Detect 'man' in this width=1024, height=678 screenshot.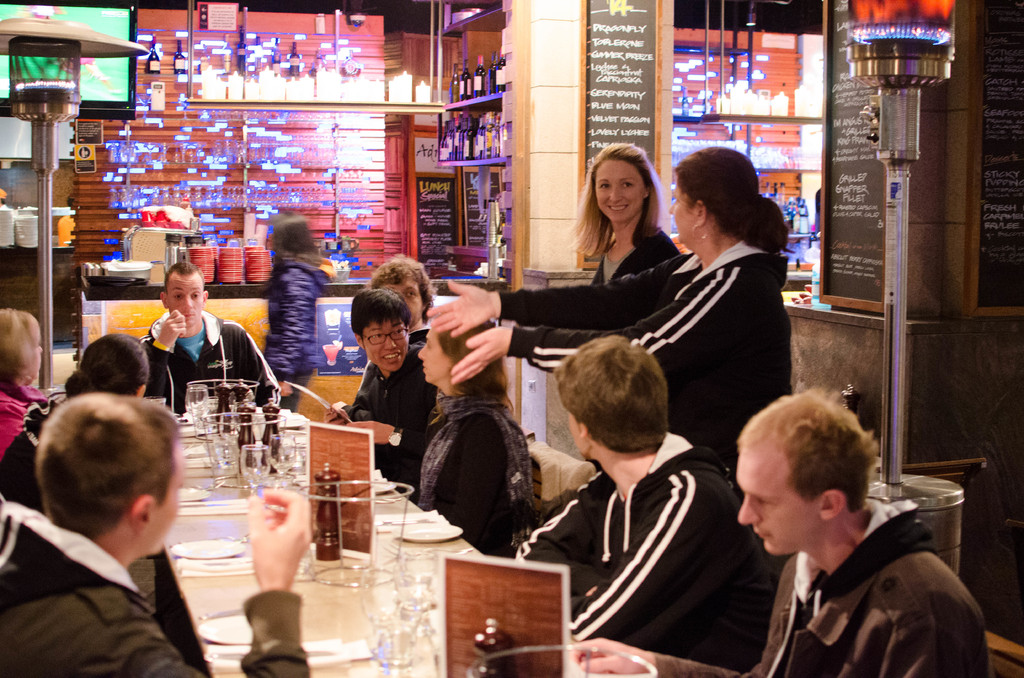
Detection: [left=0, top=394, right=316, bottom=677].
